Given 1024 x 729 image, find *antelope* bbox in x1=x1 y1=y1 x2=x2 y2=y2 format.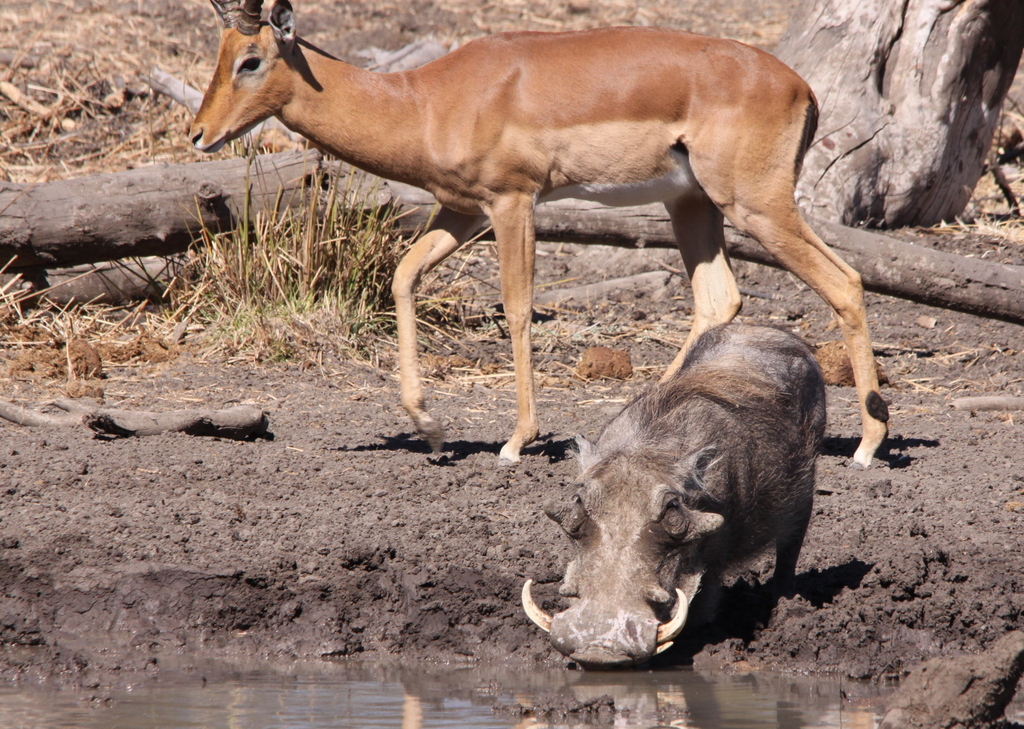
x1=186 y1=0 x2=887 y2=472.
